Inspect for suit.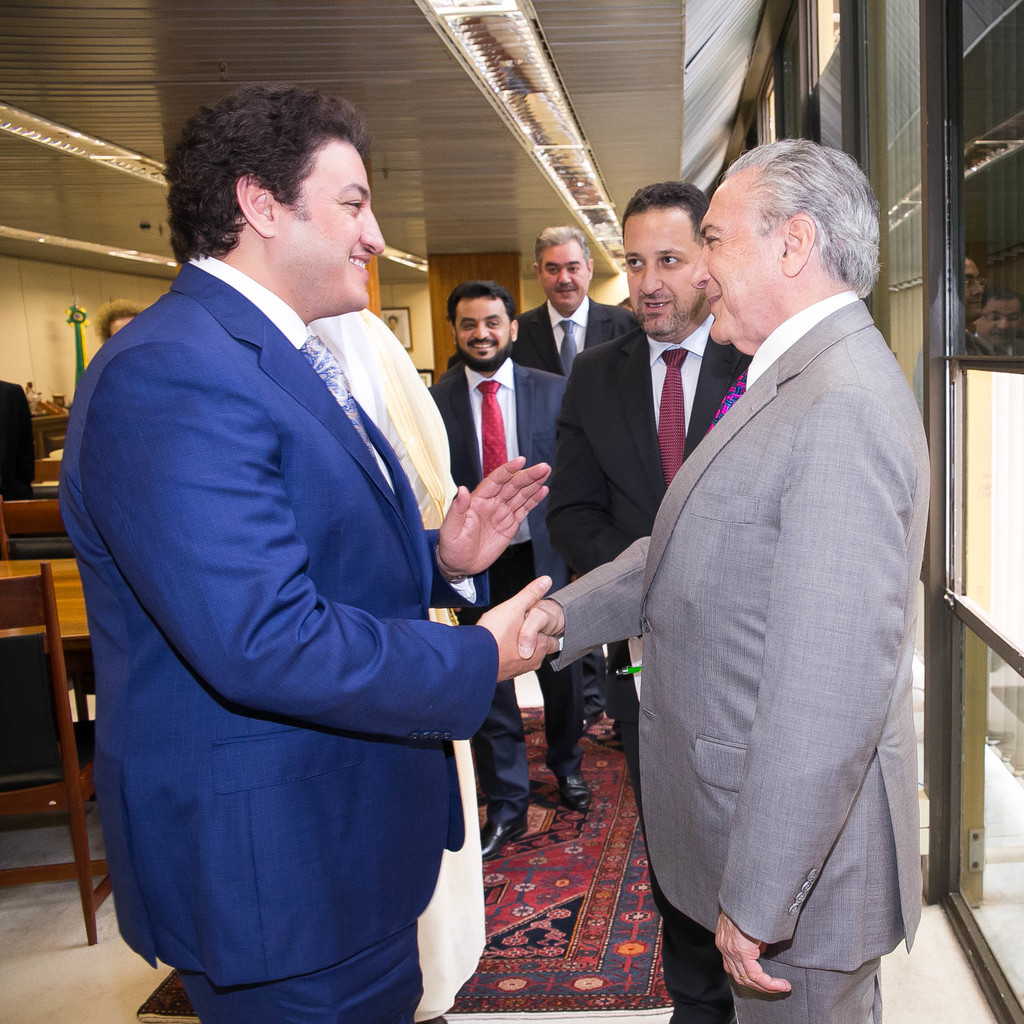
Inspection: [516, 286, 646, 720].
